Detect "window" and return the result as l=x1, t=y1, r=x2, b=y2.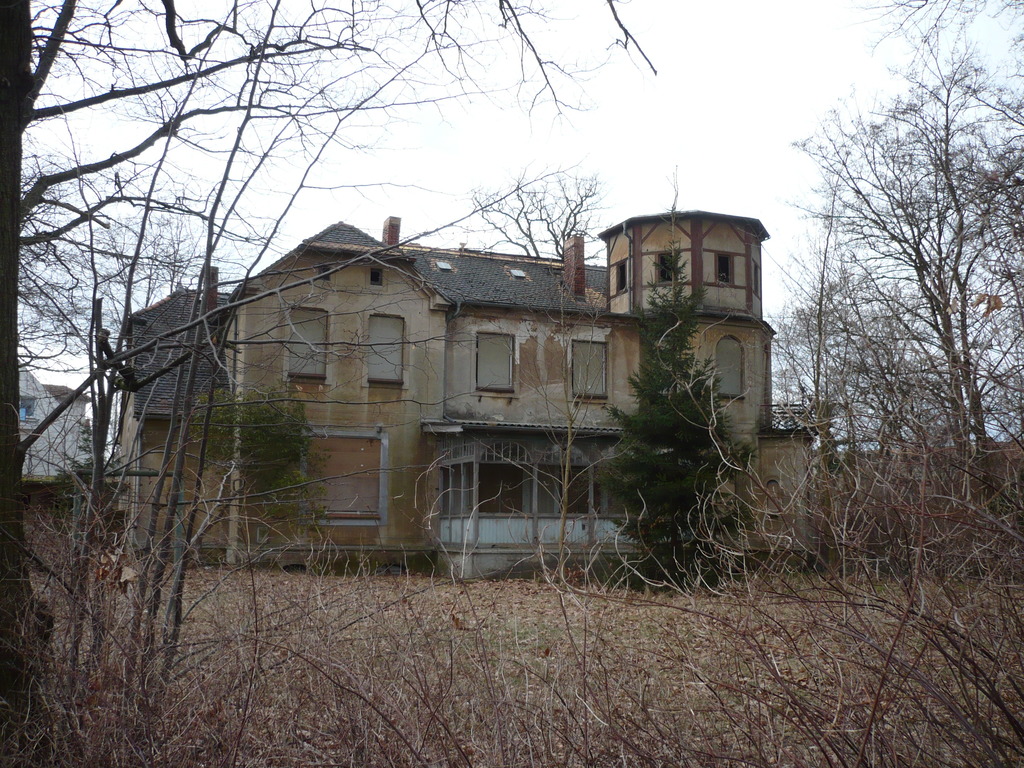
l=753, t=265, r=759, b=292.
